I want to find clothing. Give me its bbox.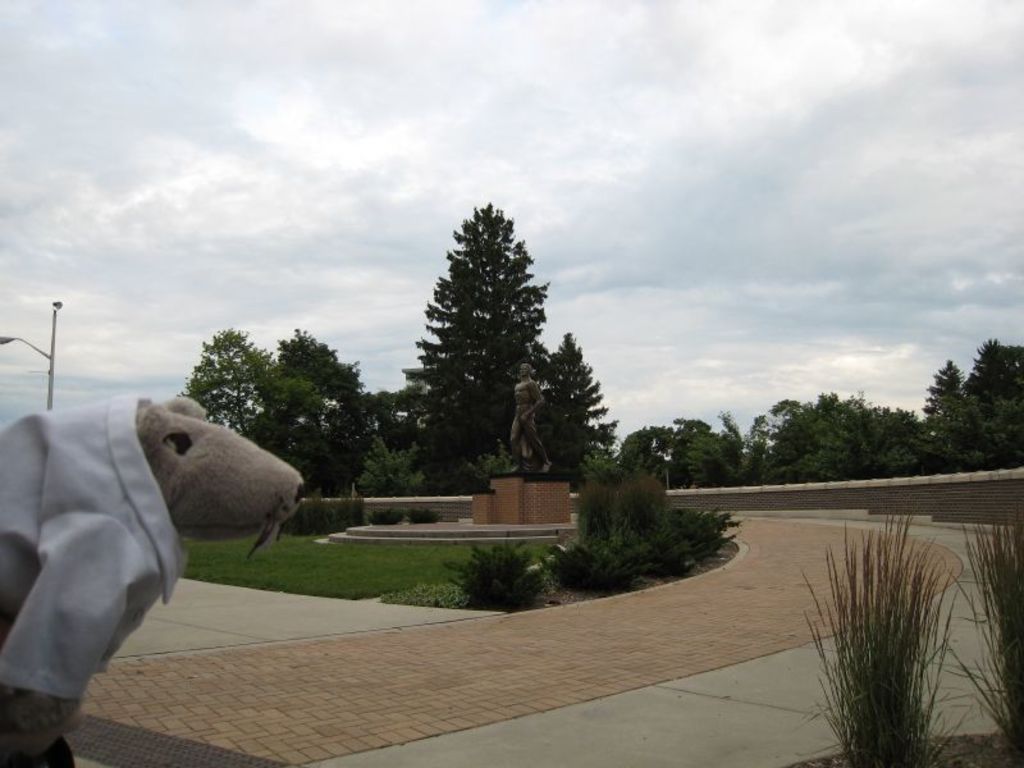
left=506, top=406, right=549, bottom=470.
